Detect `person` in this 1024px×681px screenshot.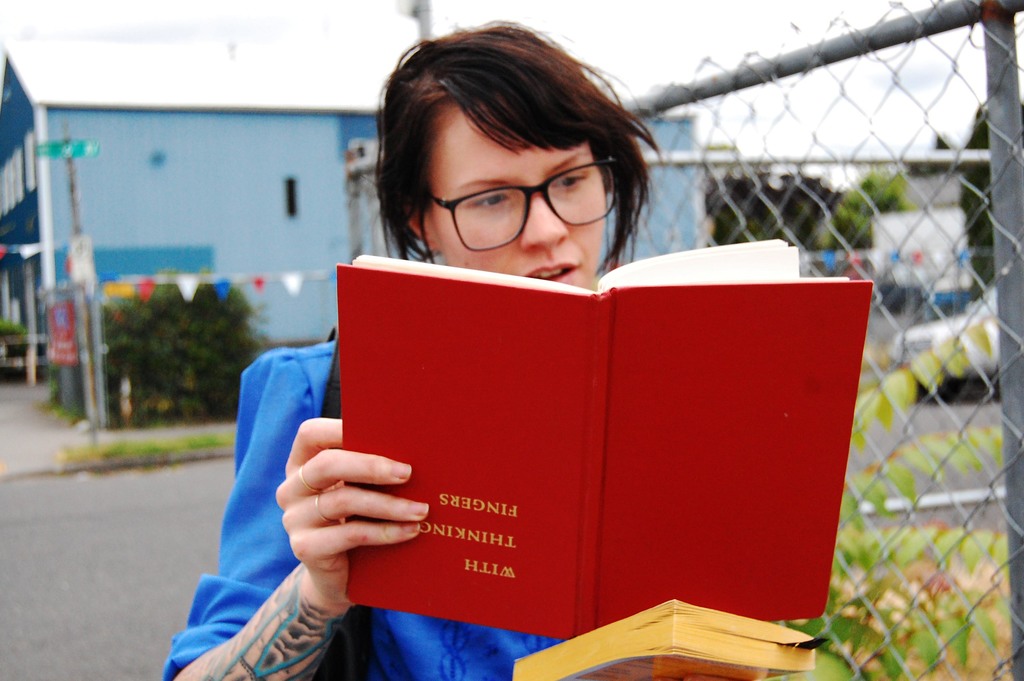
Detection: 153, 16, 668, 680.
